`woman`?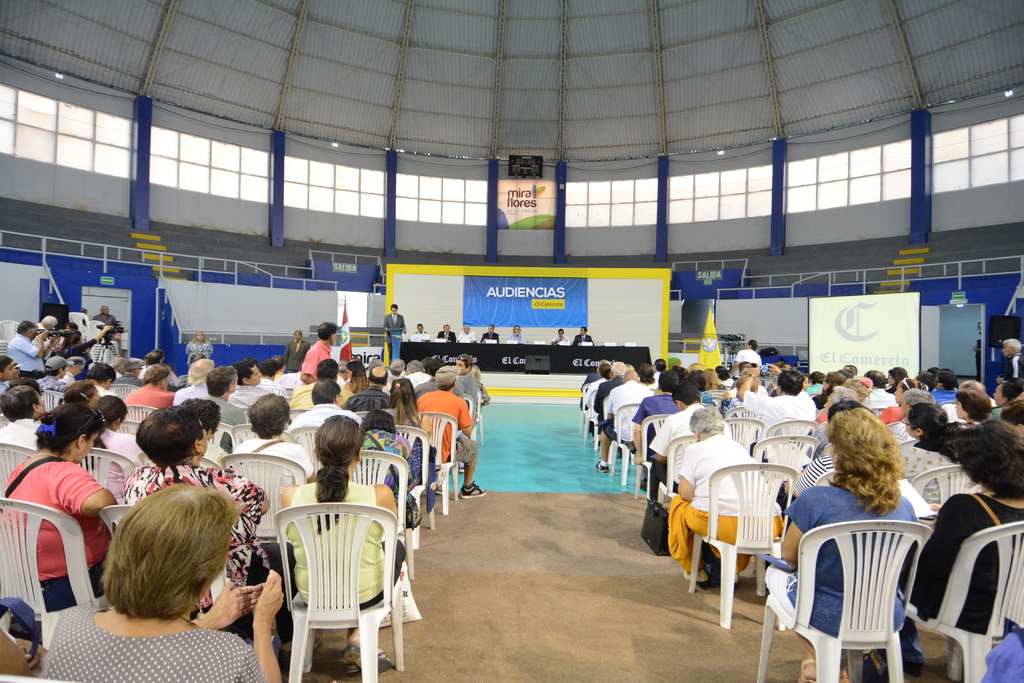
box=[792, 408, 932, 647]
